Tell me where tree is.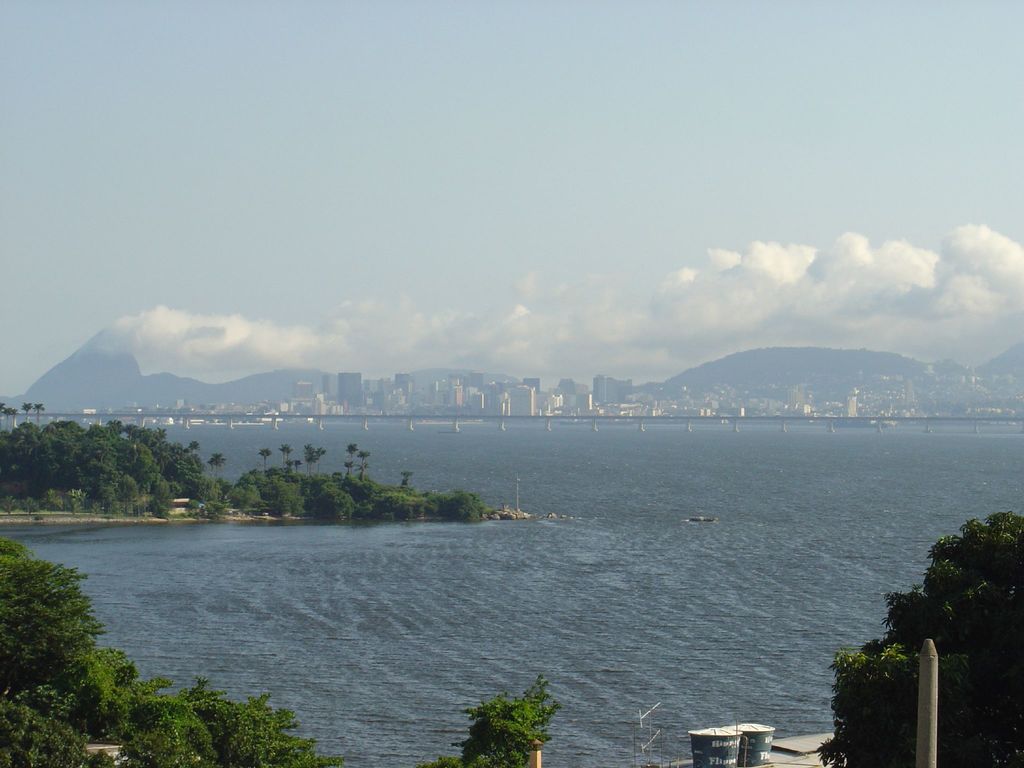
tree is at locate(102, 680, 171, 736).
